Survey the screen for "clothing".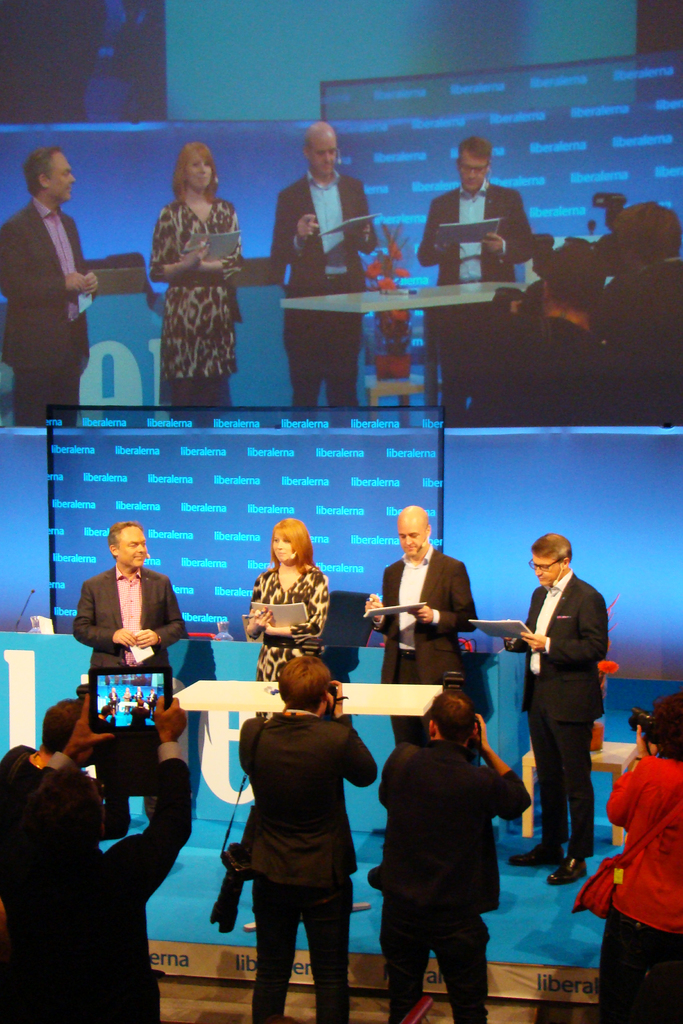
Survey found: pyautogui.locateOnScreen(379, 740, 538, 1021).
